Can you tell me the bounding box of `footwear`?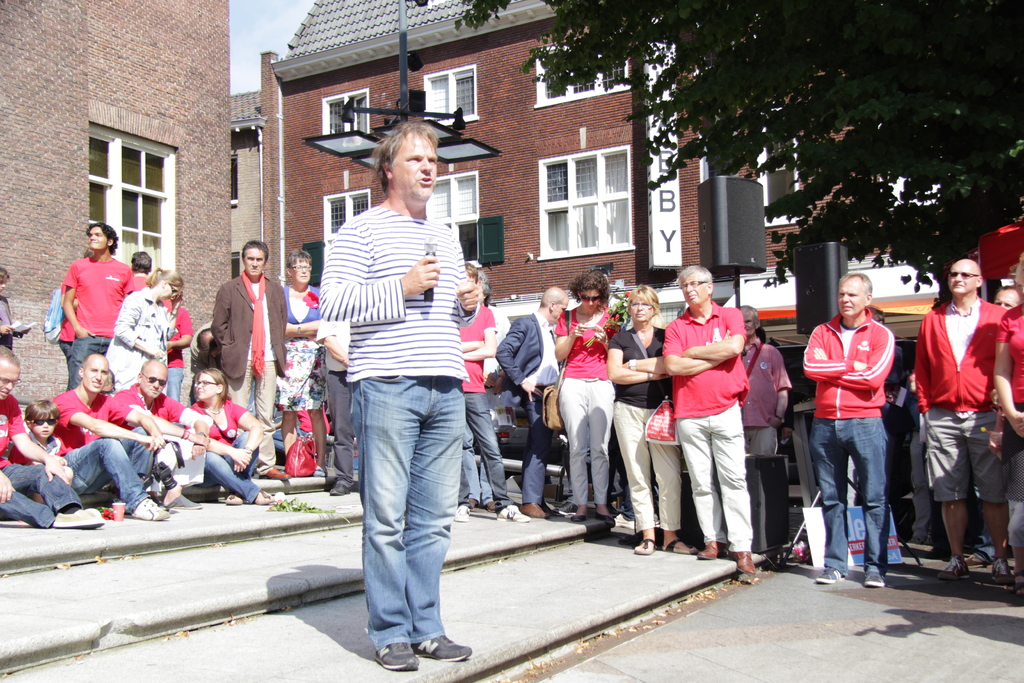
662 539 694 555.
